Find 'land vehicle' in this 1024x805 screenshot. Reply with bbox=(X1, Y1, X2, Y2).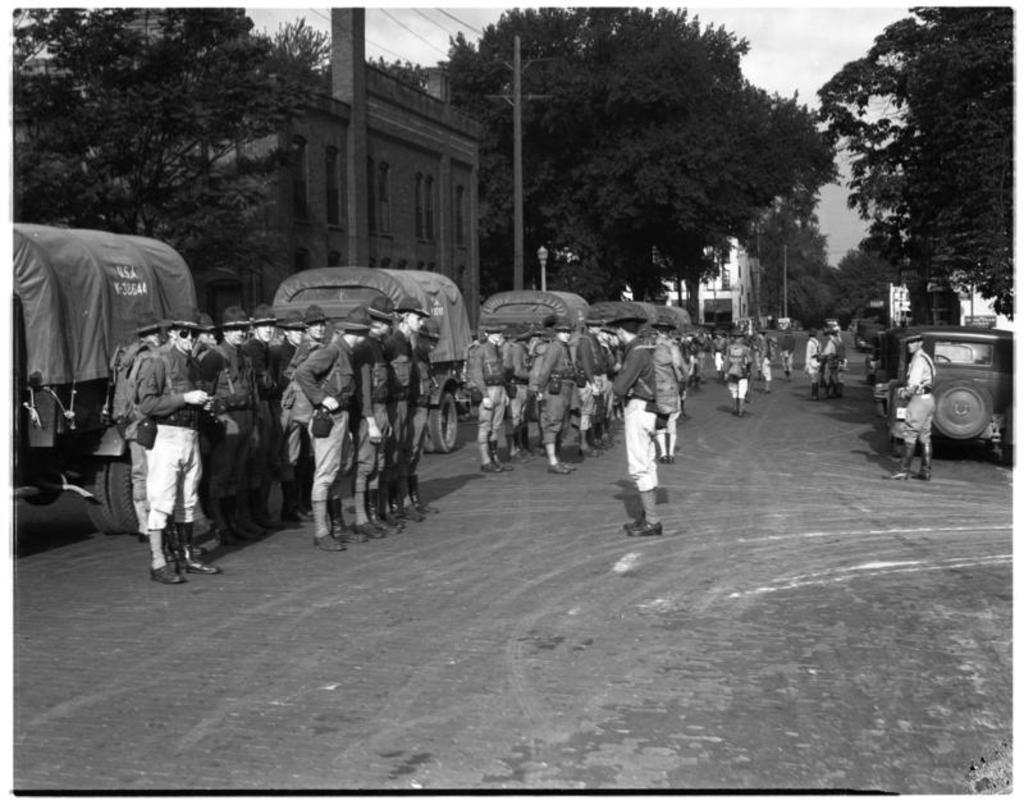
bbox=(847, 314, 861, 333).
